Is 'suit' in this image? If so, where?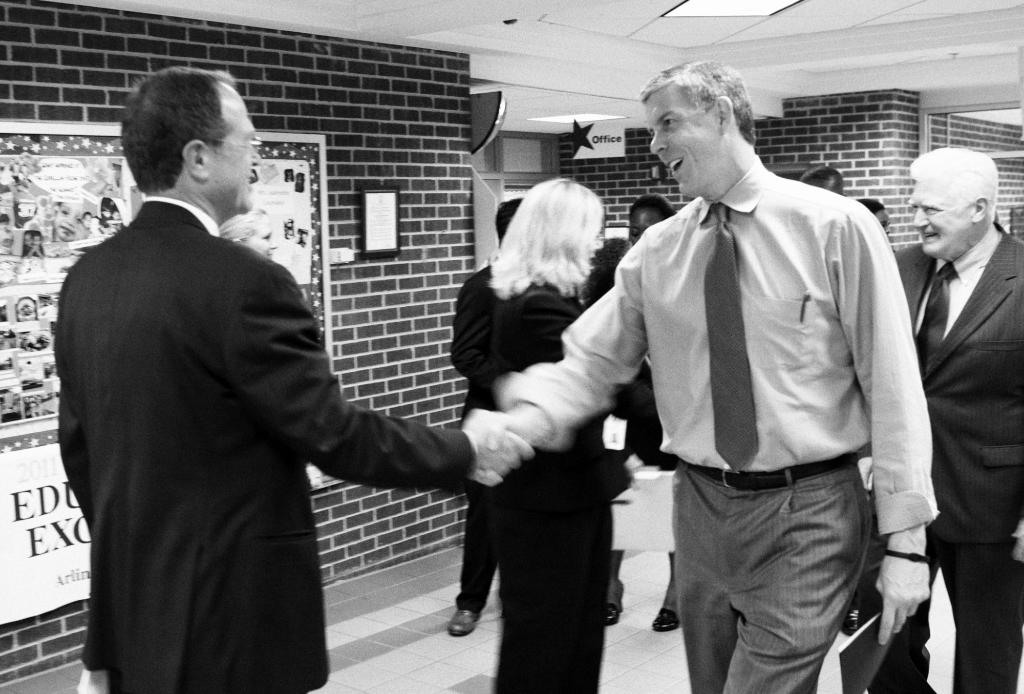
Yes, at {"left": 45, "top": 92, "right": 479, "bottom": 687}.
